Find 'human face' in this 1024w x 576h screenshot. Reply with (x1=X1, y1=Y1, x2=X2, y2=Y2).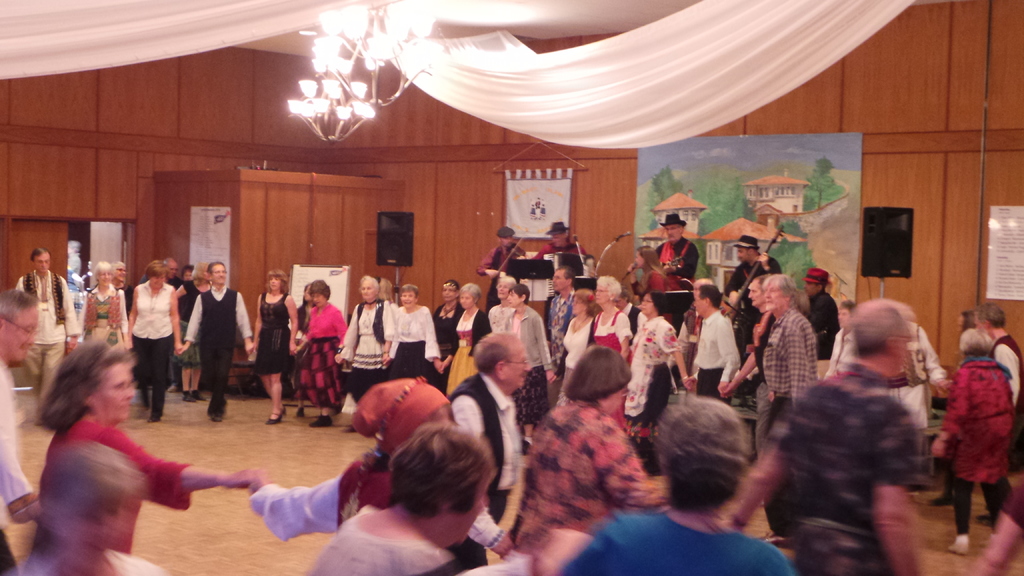
(x1=554, y1=271, x2=569, y2=292).
